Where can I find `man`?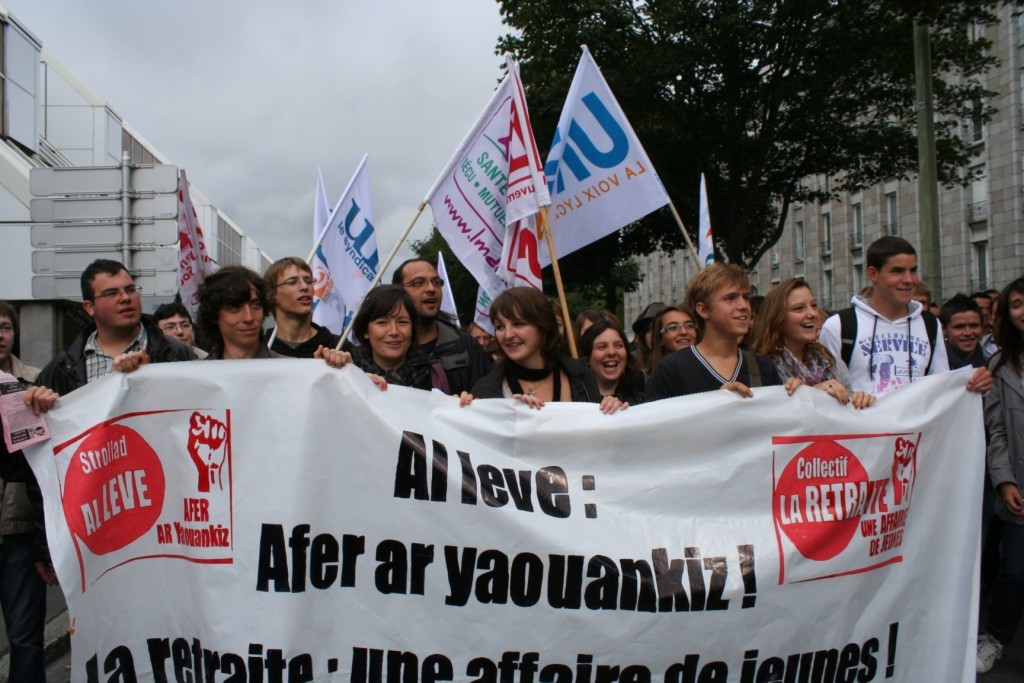
You can find it at region(108, 272, 345, 368).
